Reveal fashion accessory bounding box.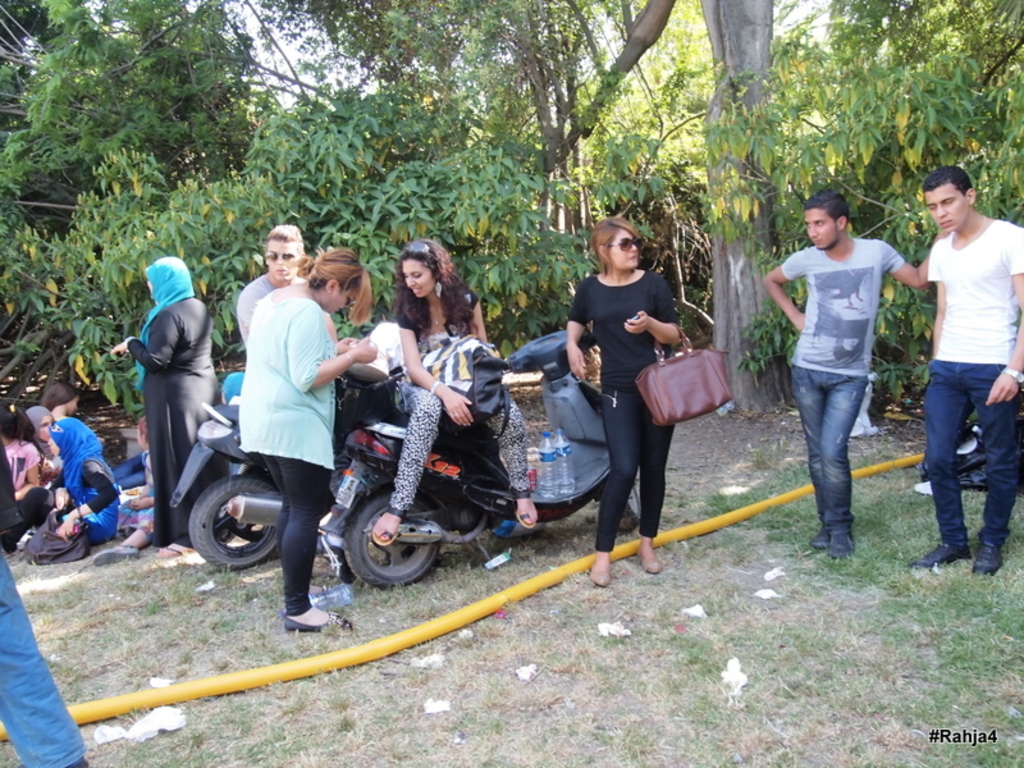
Revealed: x1=403 y1=241 x2=434 y2=253.
